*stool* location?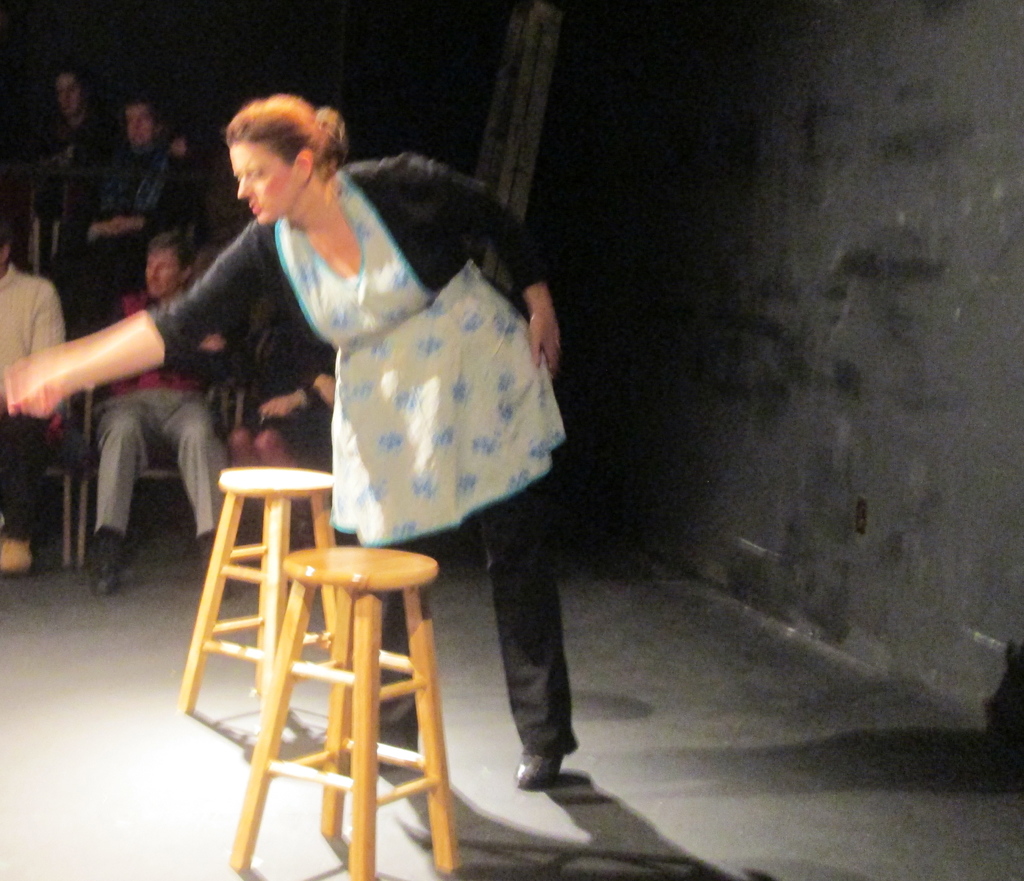
detection(230, 549, 465, 880)
